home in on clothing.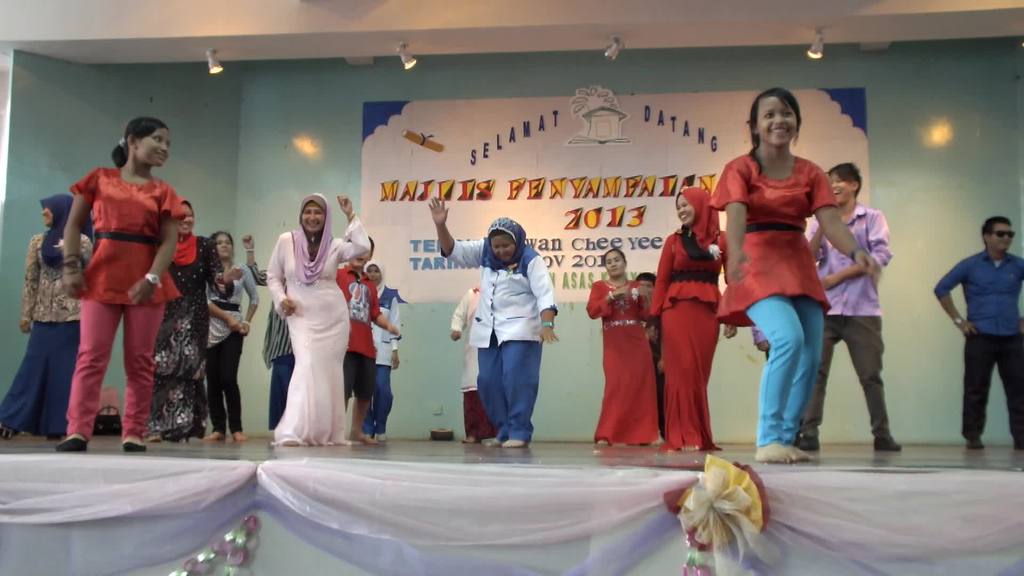
Homed in at bbox(436, 275, 500, 436).
